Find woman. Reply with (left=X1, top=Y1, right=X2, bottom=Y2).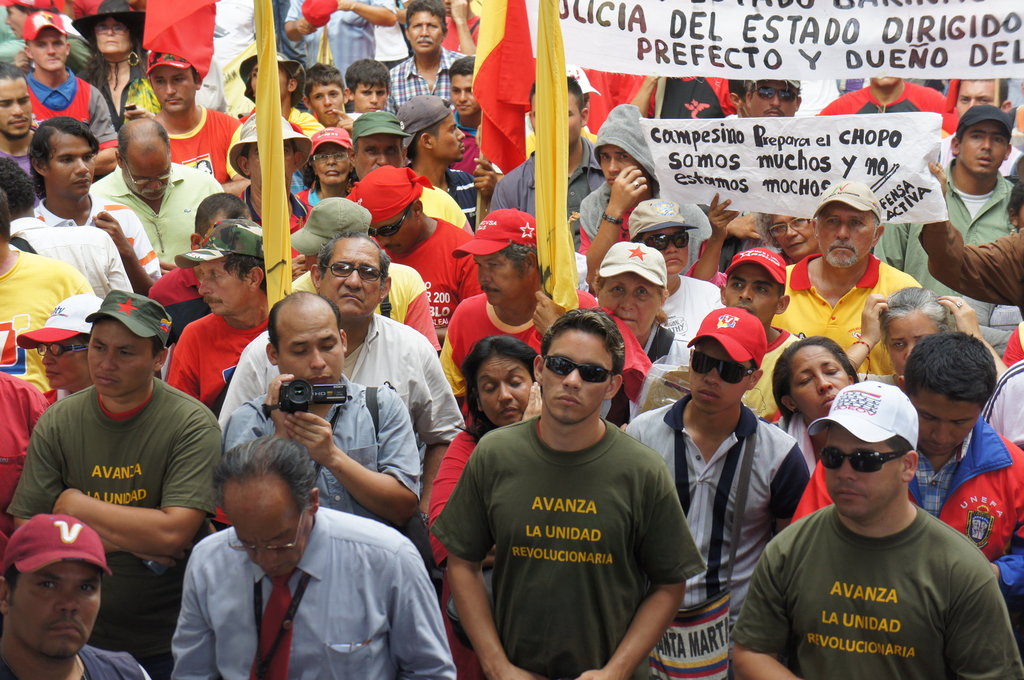
(left=844, top=285, right=1008, bottom=389).
